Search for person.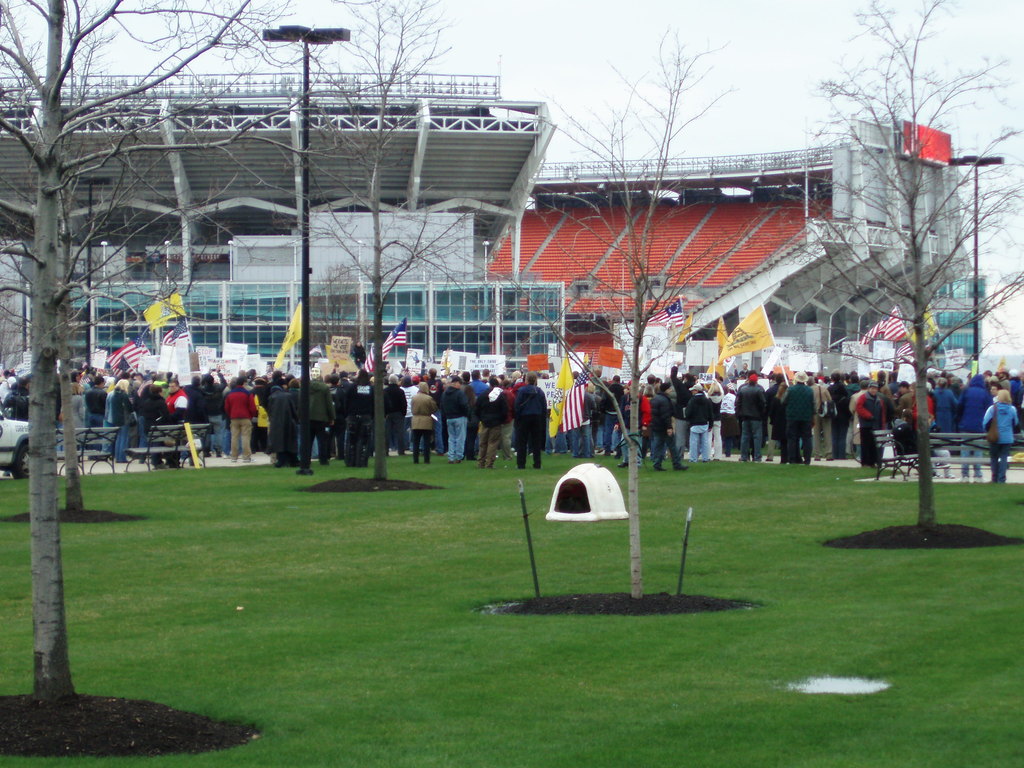
Found at (406,383,440,461).
